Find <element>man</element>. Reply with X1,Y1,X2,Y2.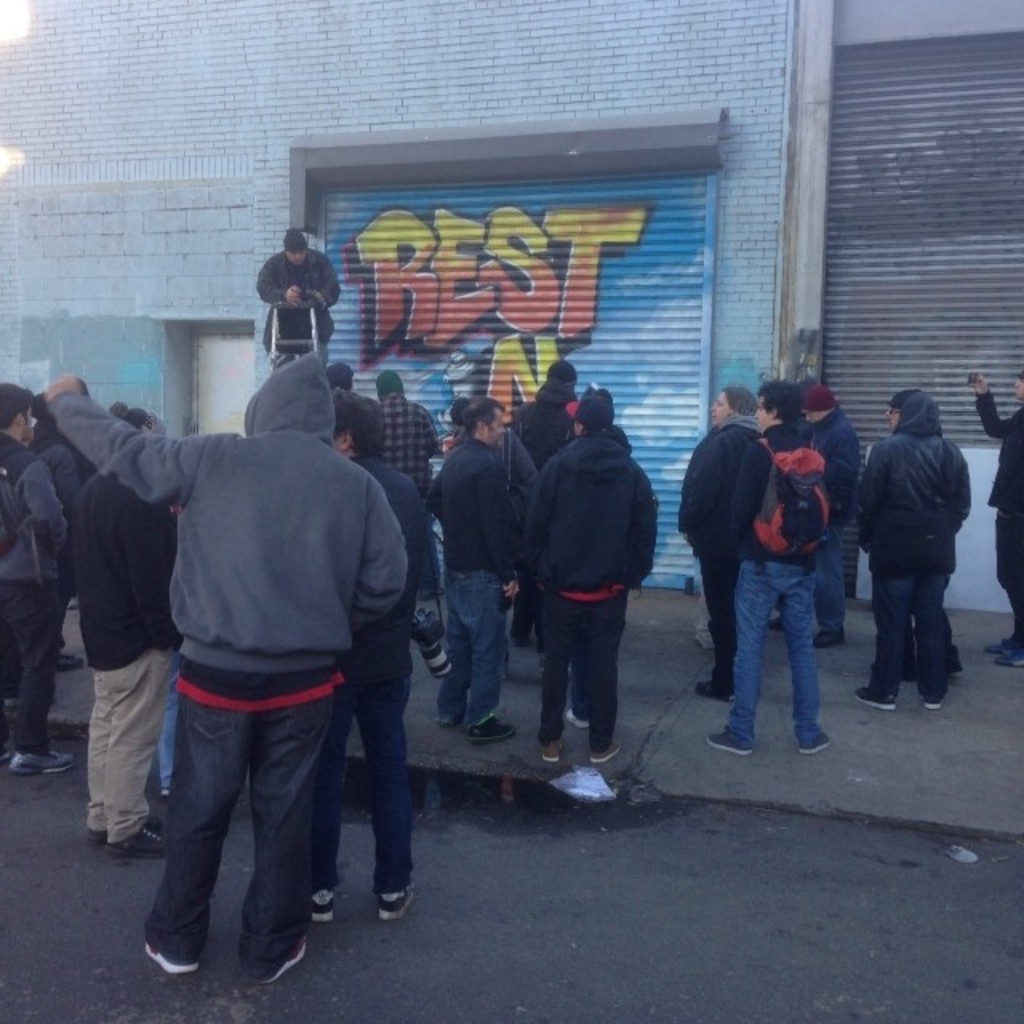
710,387,829,744.
